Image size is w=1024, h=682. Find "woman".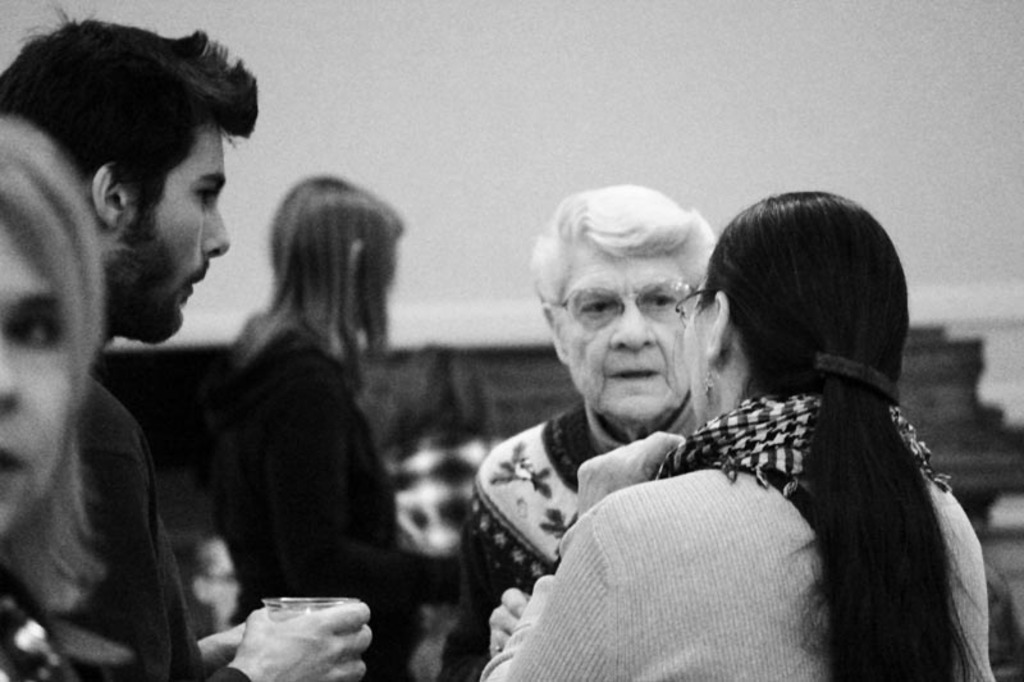
rect(0, 102, 145, 681).
